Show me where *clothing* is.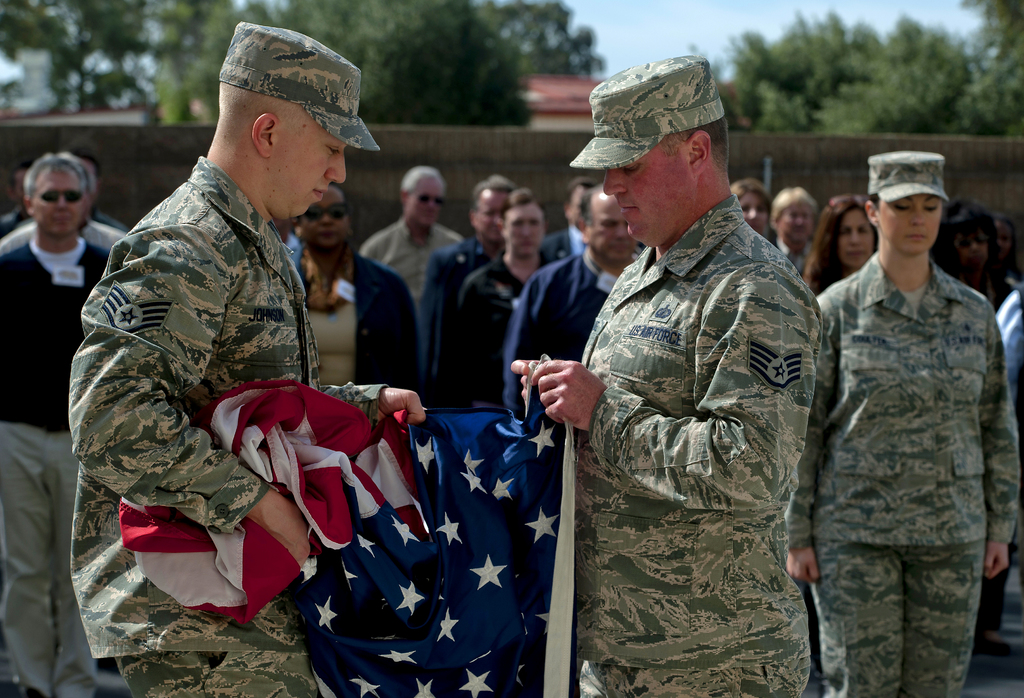
*clothing* is at {"x1": 68, "y1": 154, "x2": 396, "y2": 697}.
